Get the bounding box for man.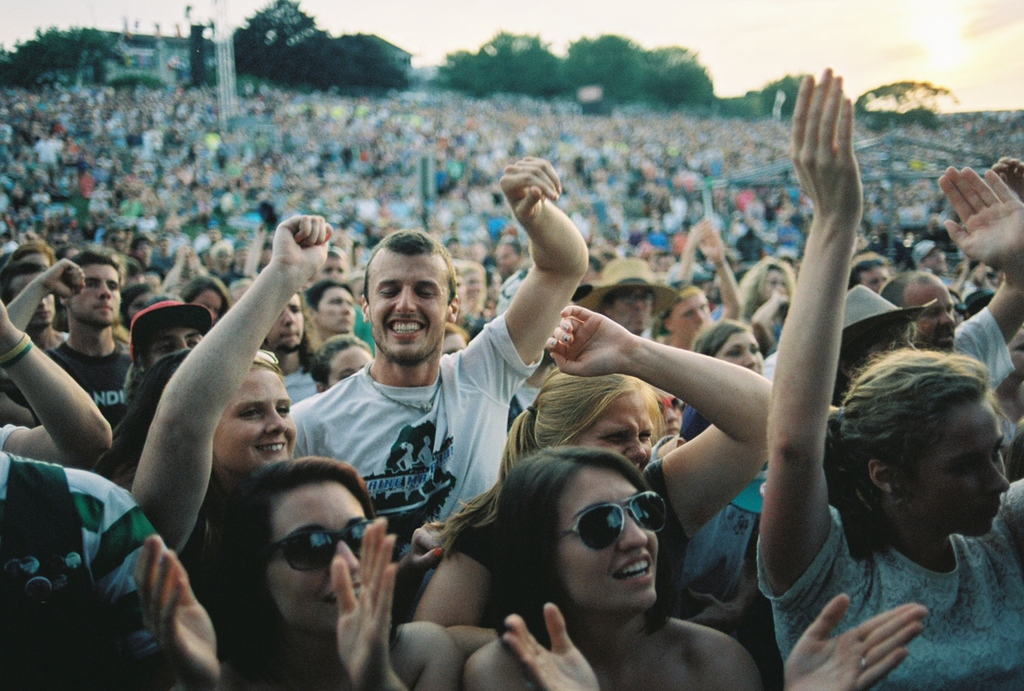
{"x1": 572, "y1": 260, "x2": 680, "y2": 335}.
